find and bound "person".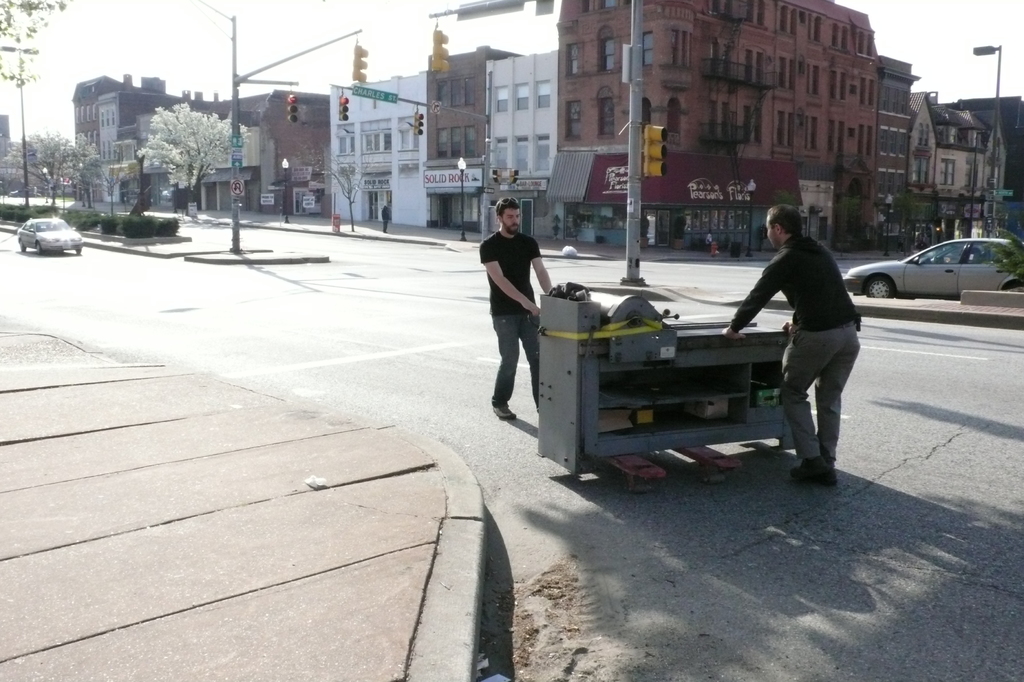
Bound: [left=723, top=200, right=859, bottom=487].
